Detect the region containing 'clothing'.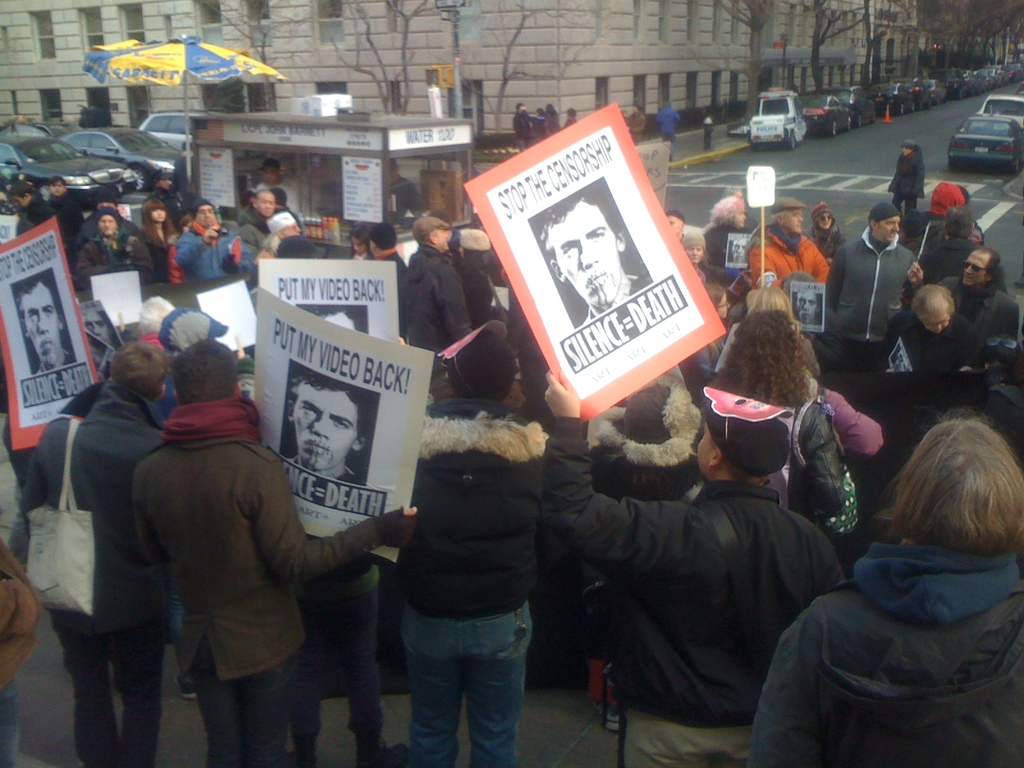
{"left": 384, "top": 173, "right": 422, "bottom": 230}.
